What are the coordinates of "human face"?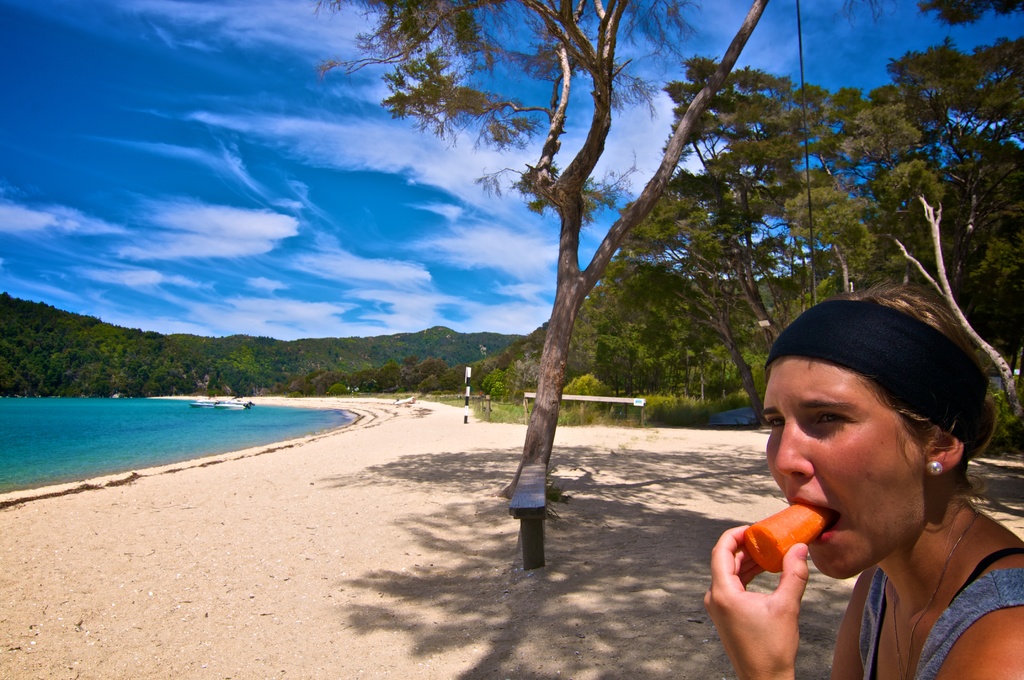
x1=757 y1=359 x2=925 y2=587.
